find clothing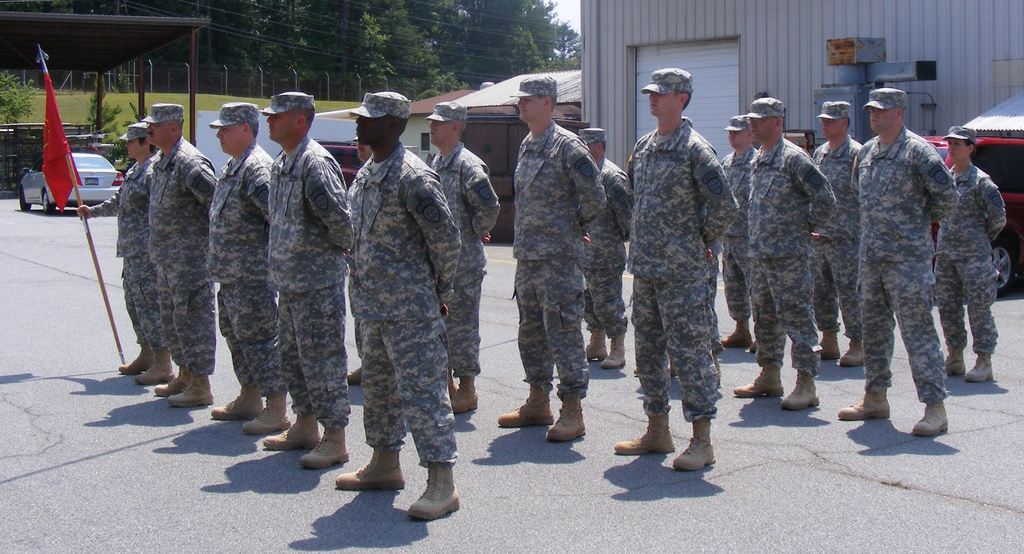
BBox(848, 135, 967, 407)
